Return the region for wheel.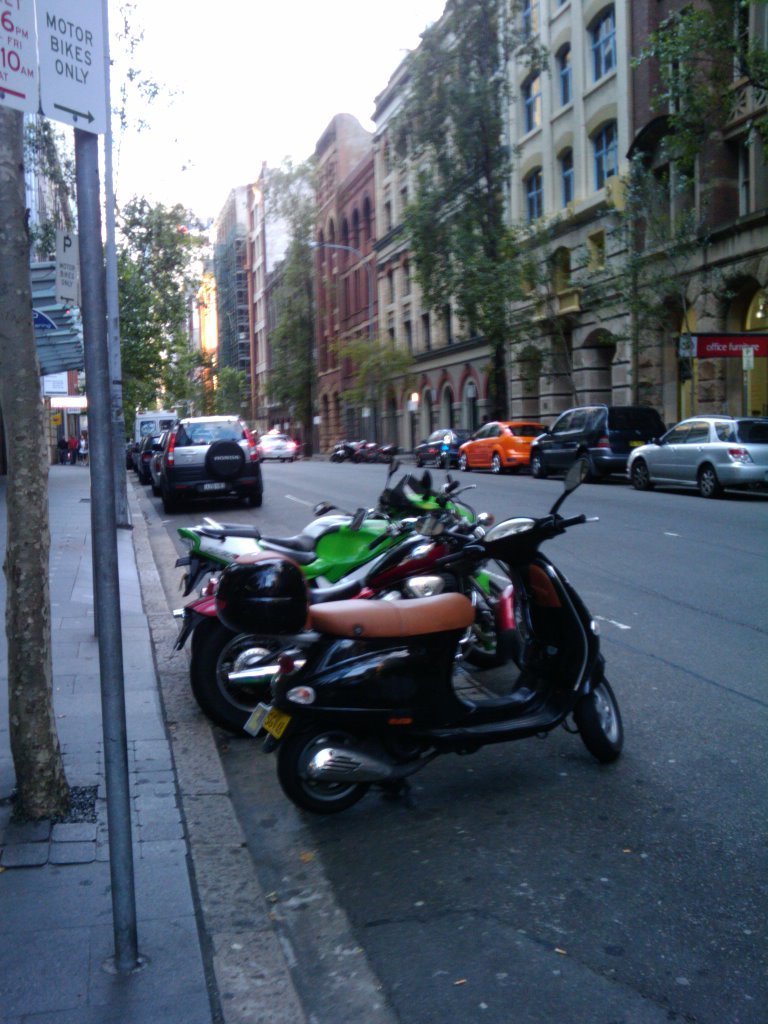
512 599 533 668.
